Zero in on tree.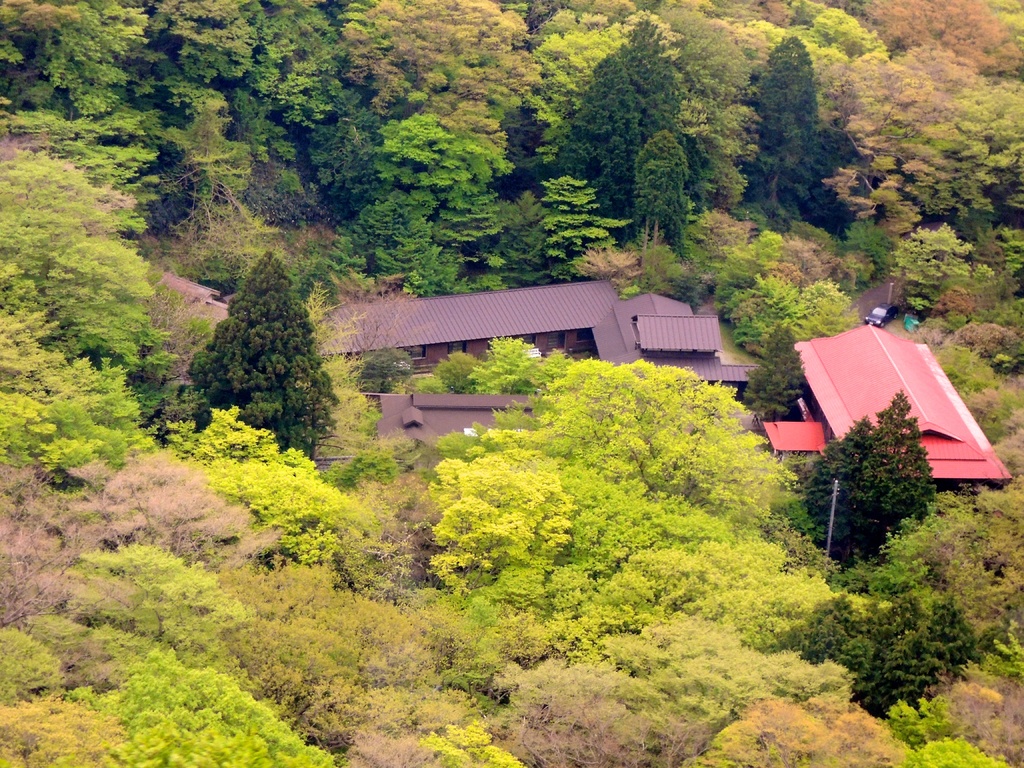
Zeroed in: rect(626, 135, 688, 254).
